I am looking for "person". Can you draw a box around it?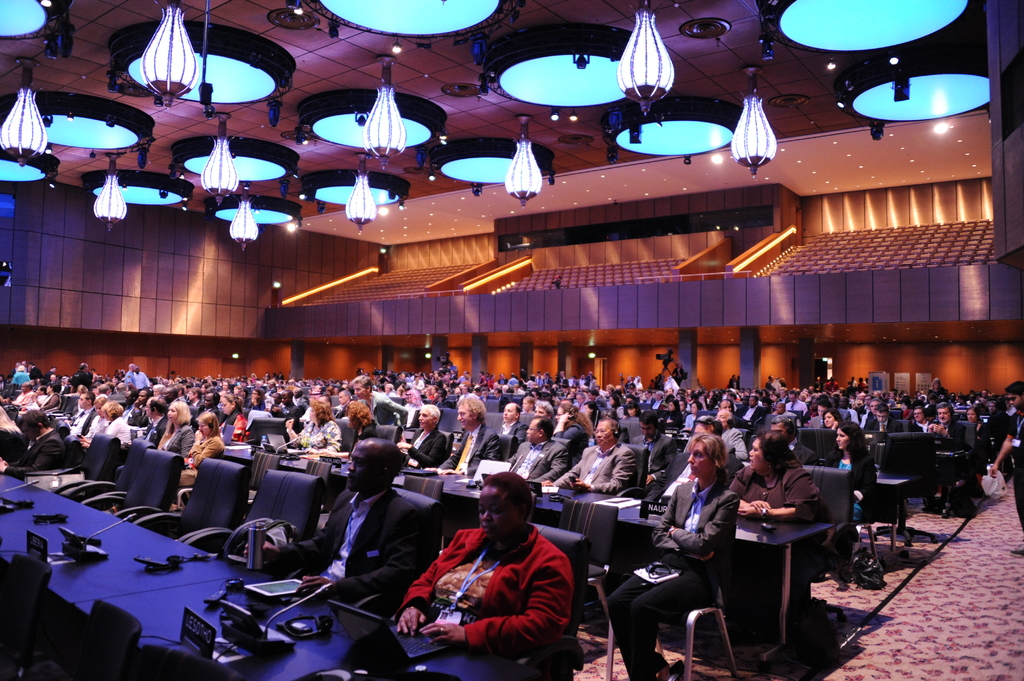
Sure, the bounding box is [x1=186, y1=389, x2=204, y2=405].
